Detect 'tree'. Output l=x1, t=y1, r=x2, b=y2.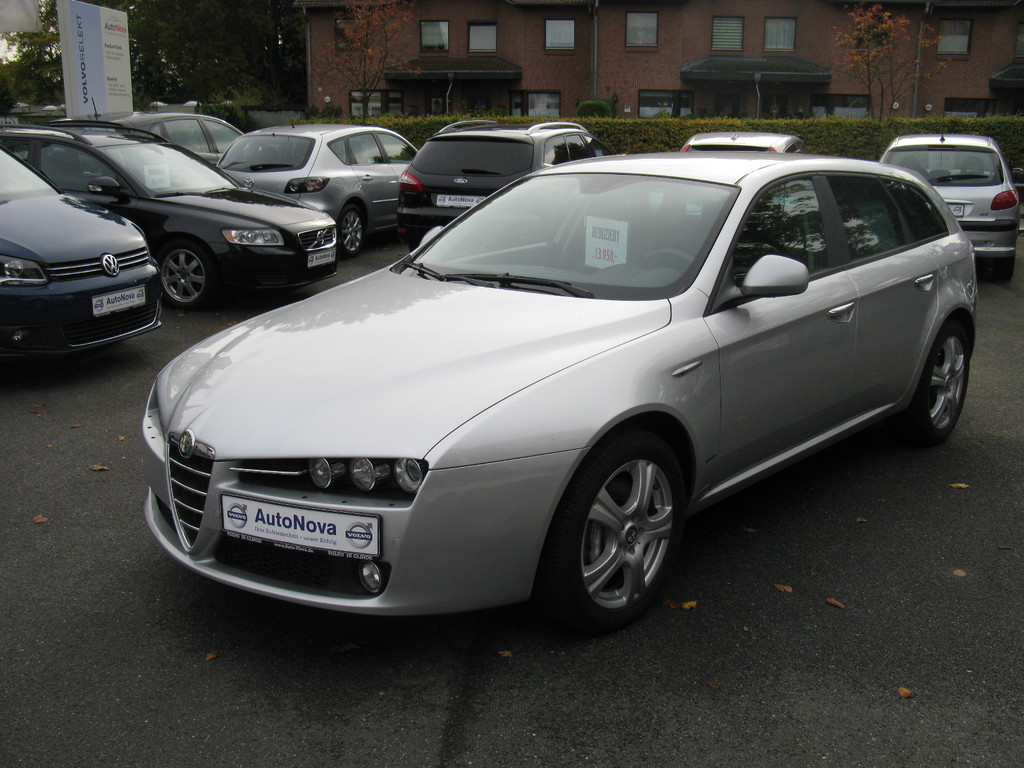
l=312, t=0, r=428, b=122.
